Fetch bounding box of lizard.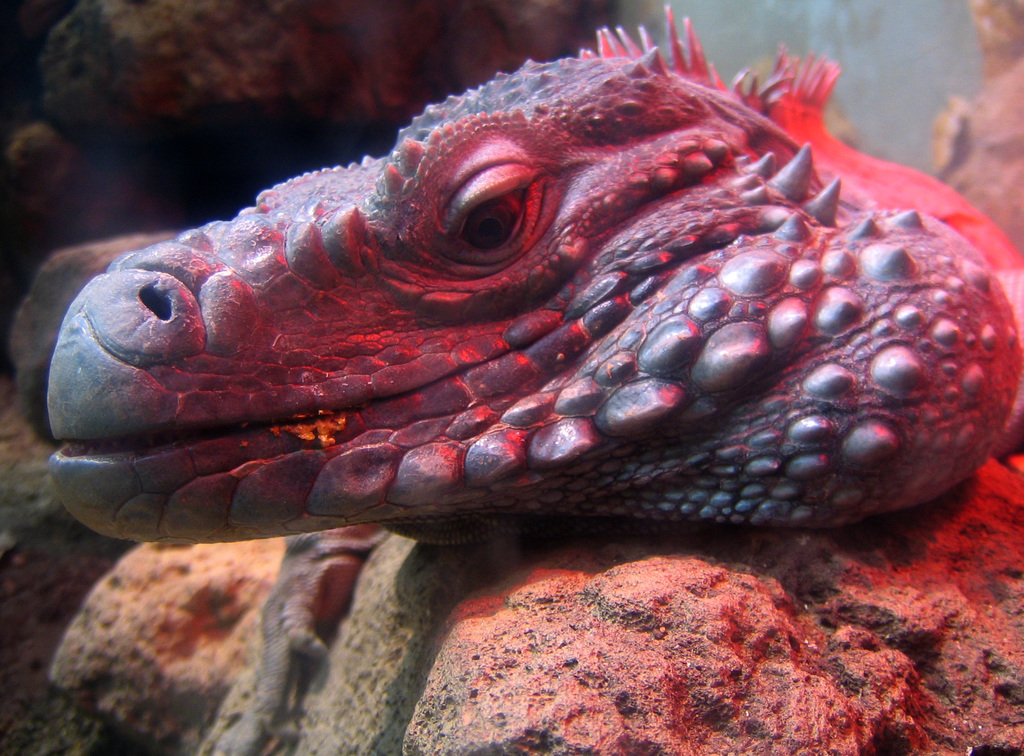
Bbox: 77 58 985 643.
